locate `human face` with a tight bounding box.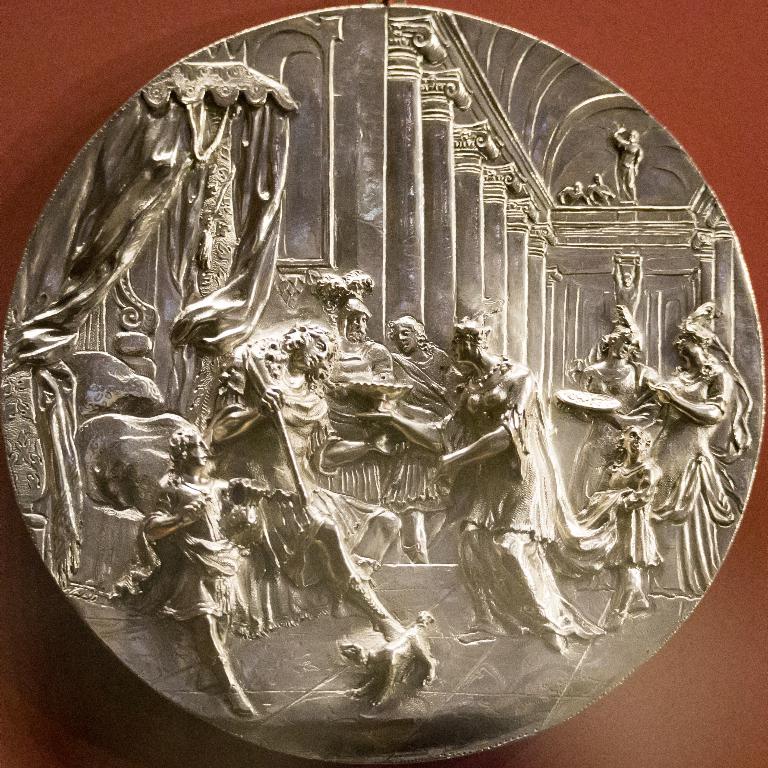
[x1=450, y1=329, x2=465, y2=363].
